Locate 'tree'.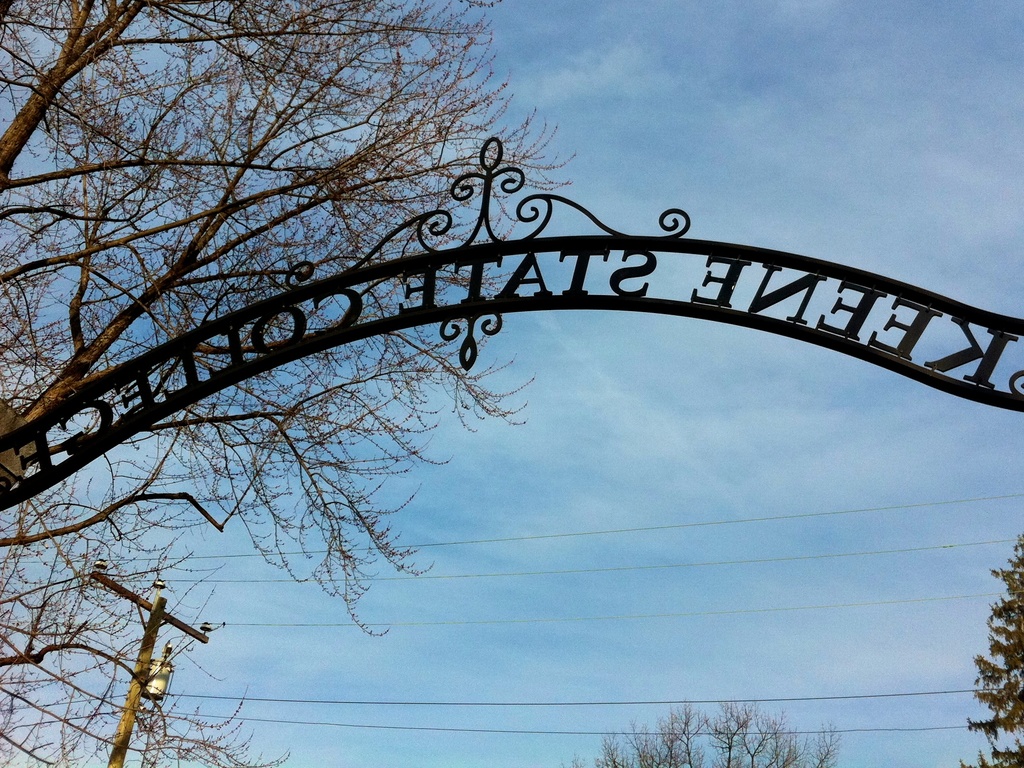
Bounding box: 959 529 1023 767.
